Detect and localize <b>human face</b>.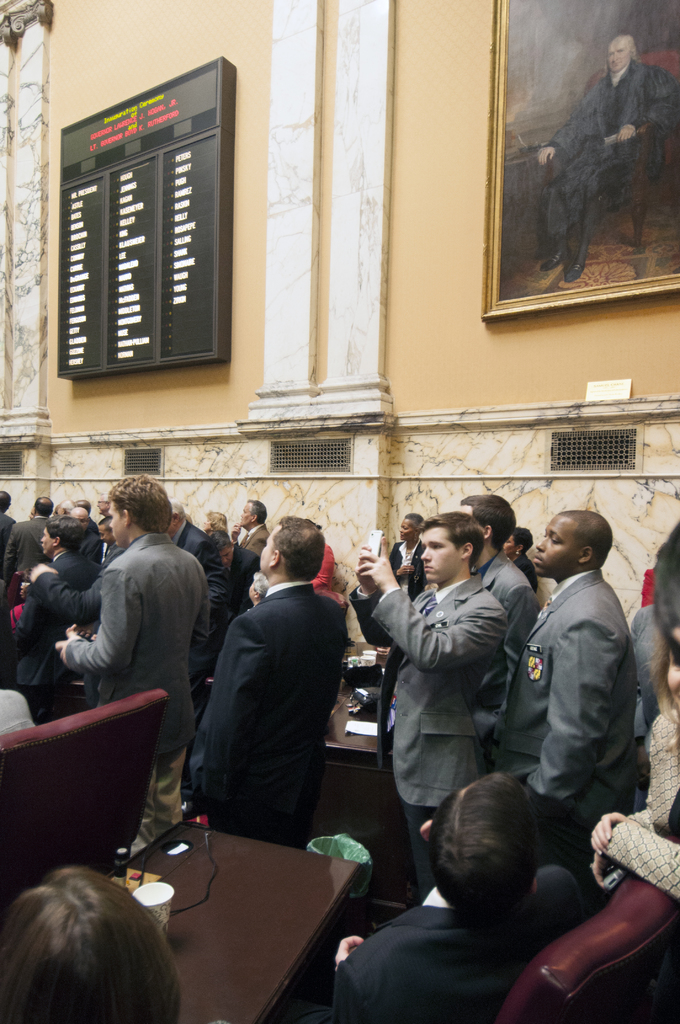
Localized at select_region(503, 529, 517, 557).
